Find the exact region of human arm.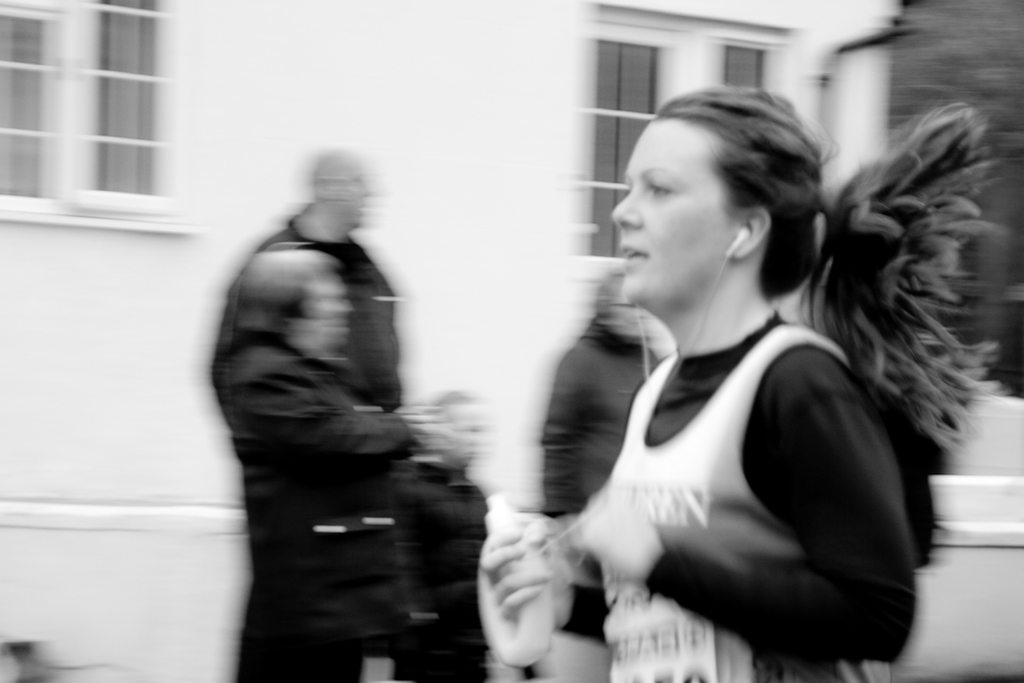
Exact region: crop(597, 323, 939, 673).
